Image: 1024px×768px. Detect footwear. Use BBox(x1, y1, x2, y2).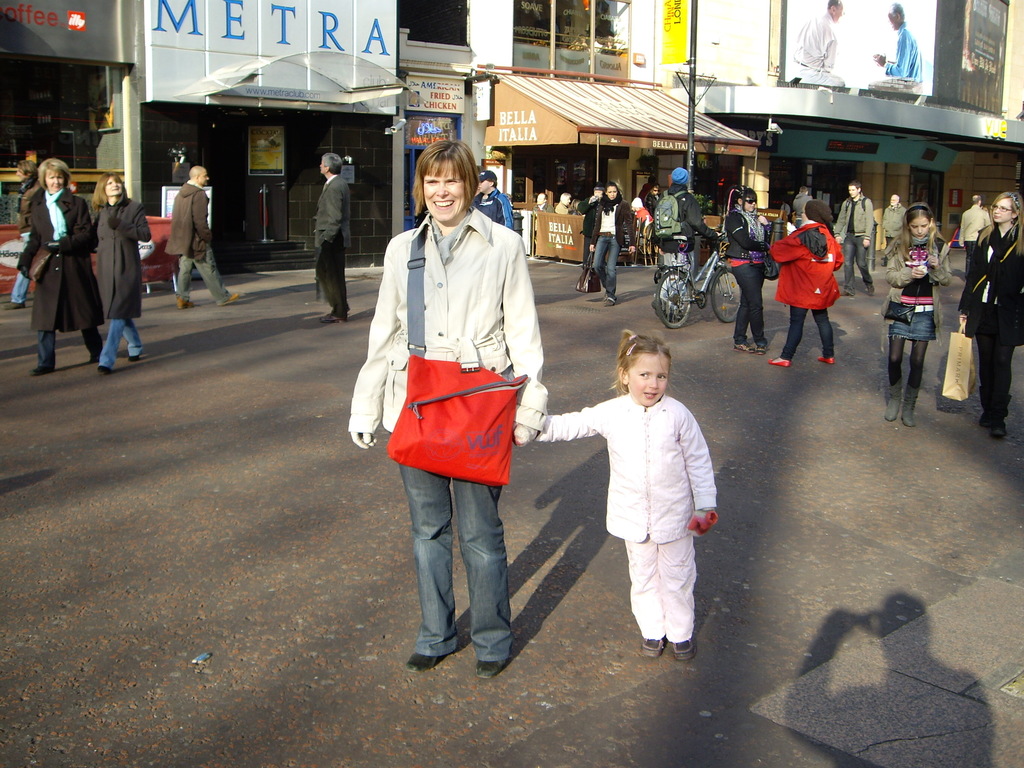
BBox(885, 381, 904, 421).
